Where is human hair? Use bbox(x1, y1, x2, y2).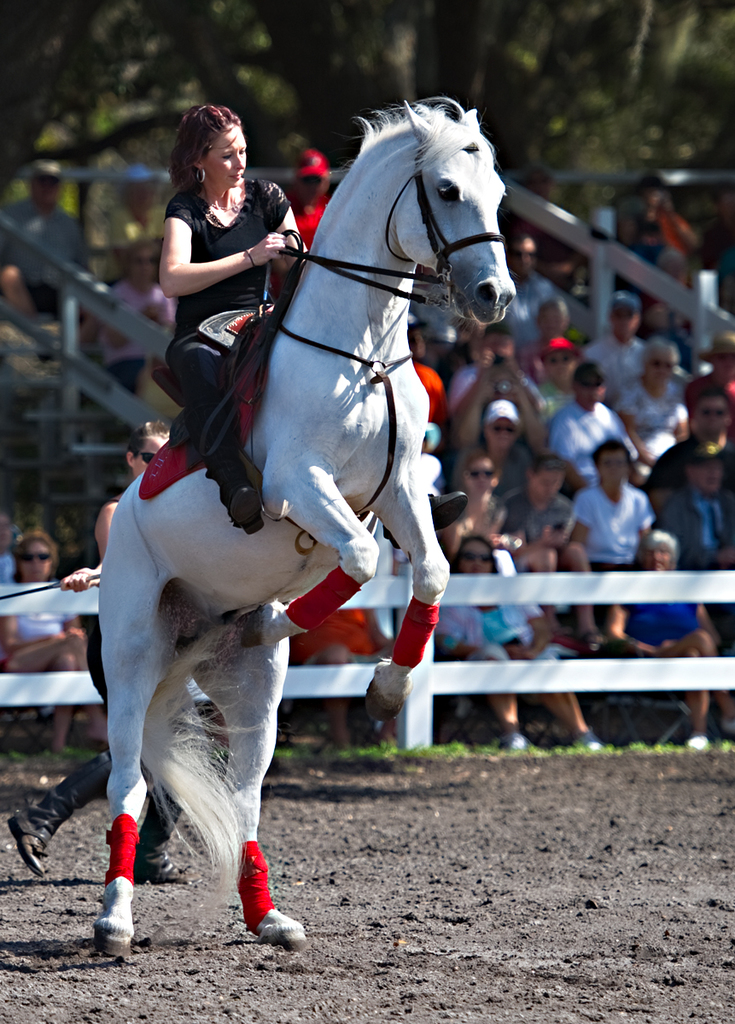
bbox(589, 435, 632, 470).
